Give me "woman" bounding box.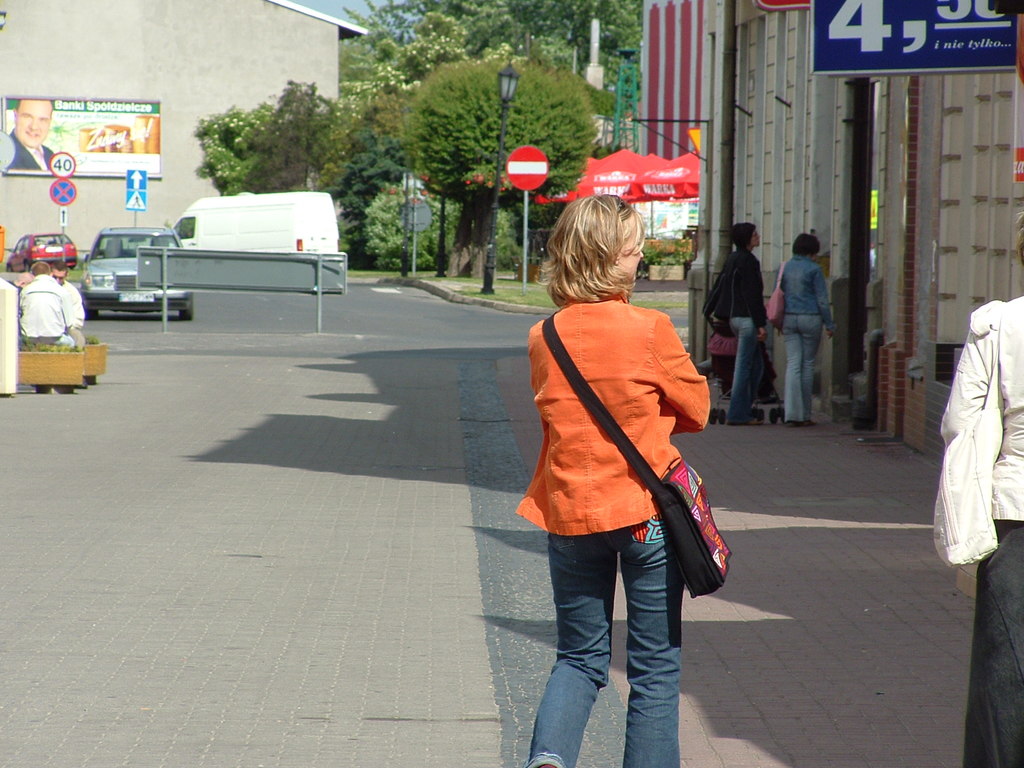
{"x1": 723, "y1": 222, "x2": 770, "y2": 426}.
